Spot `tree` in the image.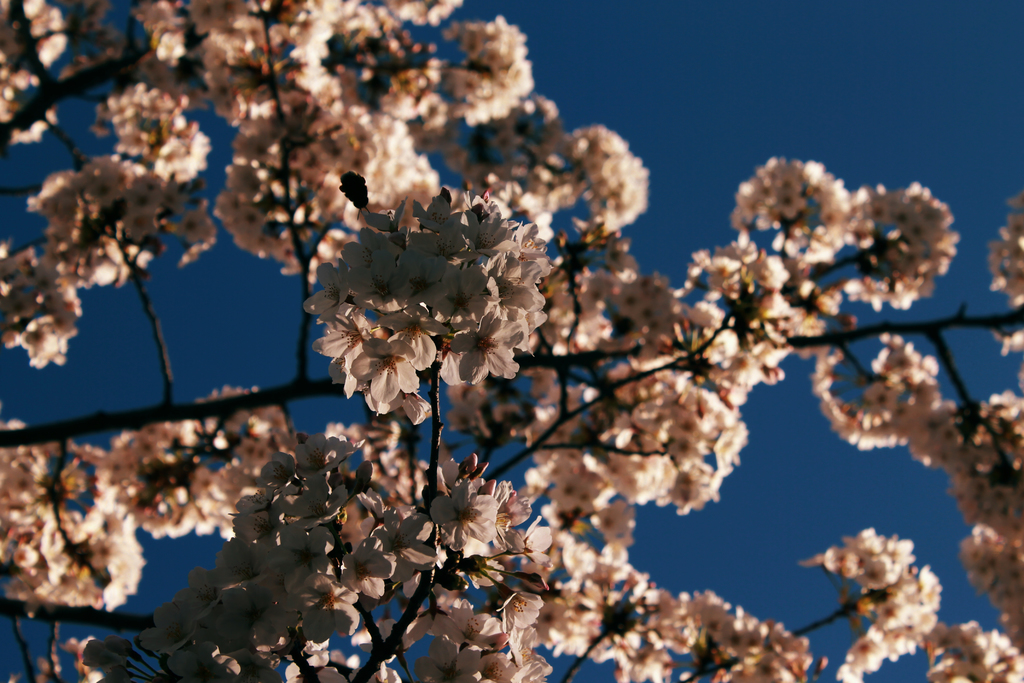
`tree` found at bbox=[160, 58, 1023, 682].
